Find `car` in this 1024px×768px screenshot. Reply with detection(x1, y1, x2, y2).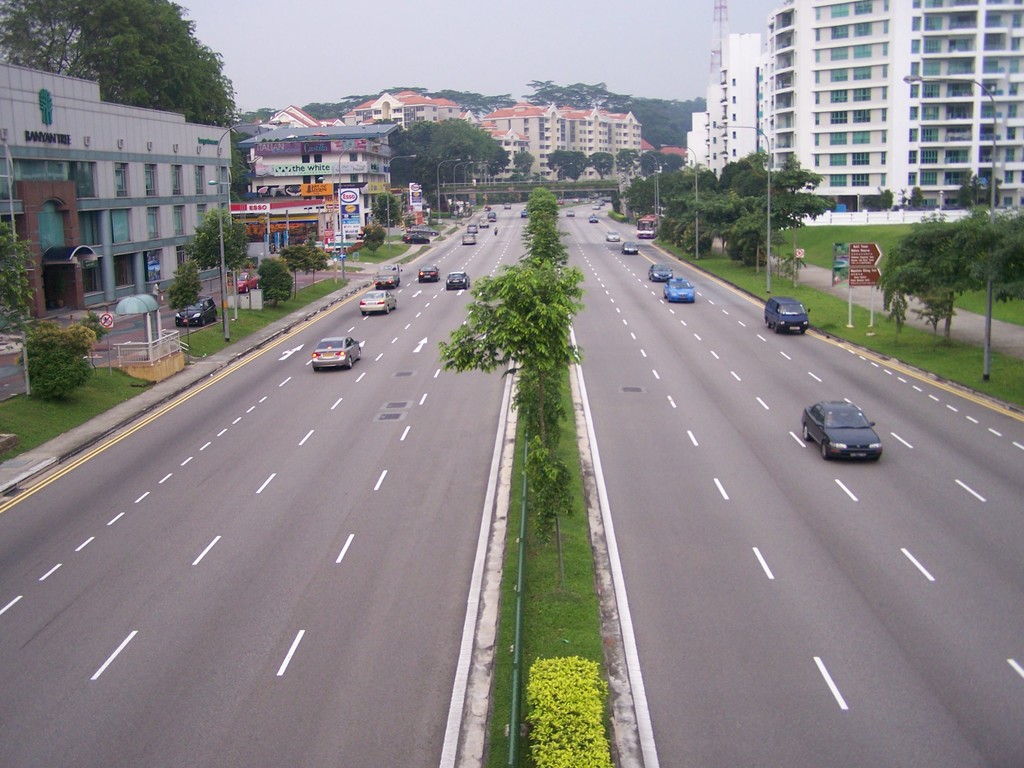
detection(605, 231, 619, 240).
